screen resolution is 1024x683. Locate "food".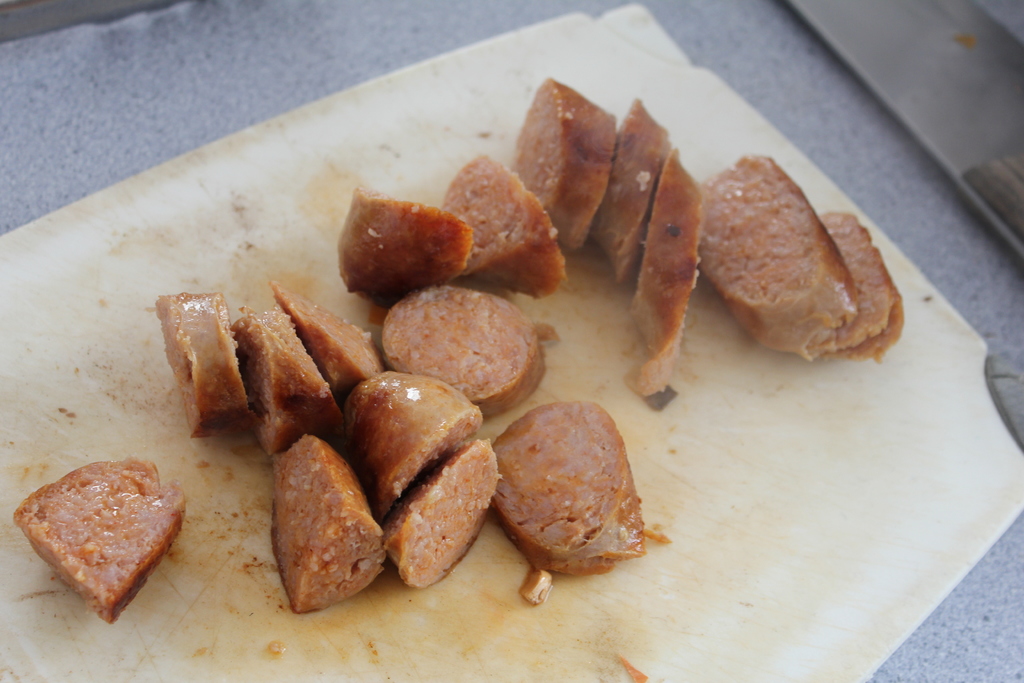
(x1=439, y1=153, x2=565, y2=293).
